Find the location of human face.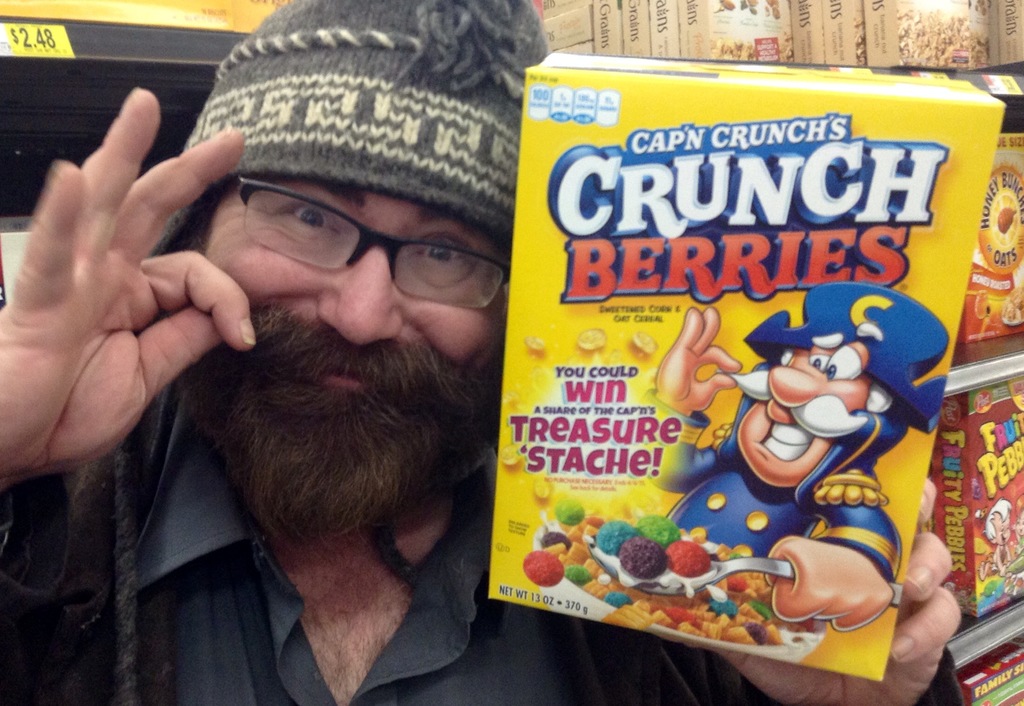
Location: 735 350 874 490.
